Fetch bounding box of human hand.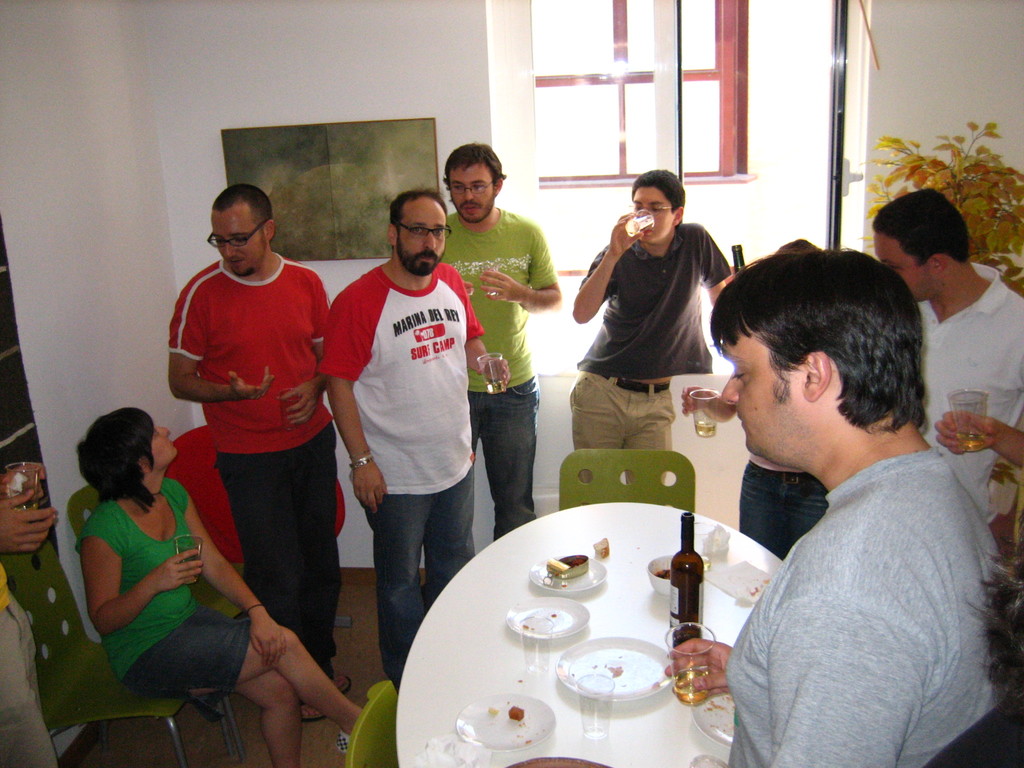
Bbox: {"left": 932, "top": 406, "right": 1004, "bottom": 455}.
